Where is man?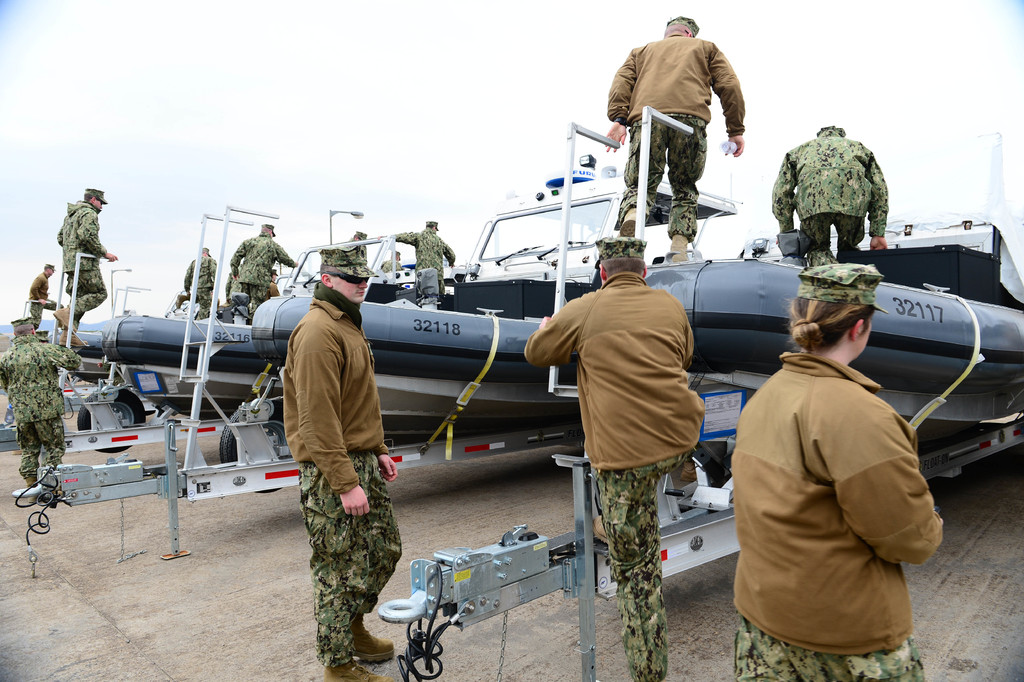
locate(27, 265, 50, 328).
